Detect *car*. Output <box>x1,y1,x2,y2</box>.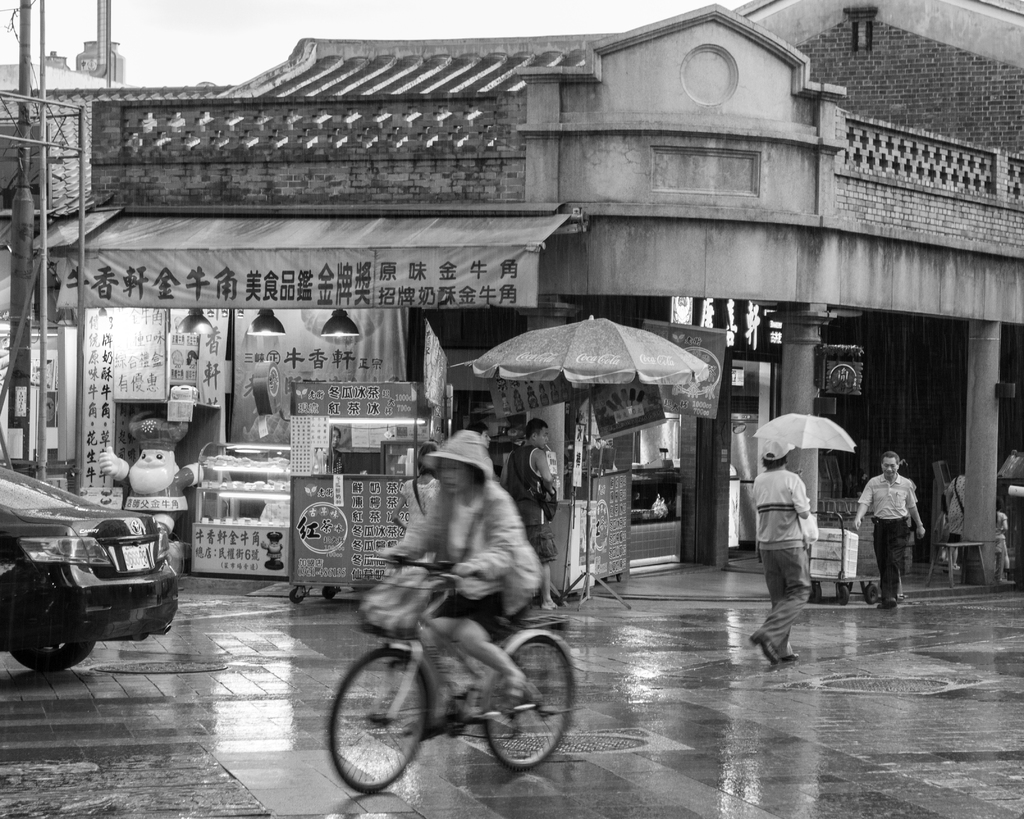
<box>0,465,179,676</box>.
